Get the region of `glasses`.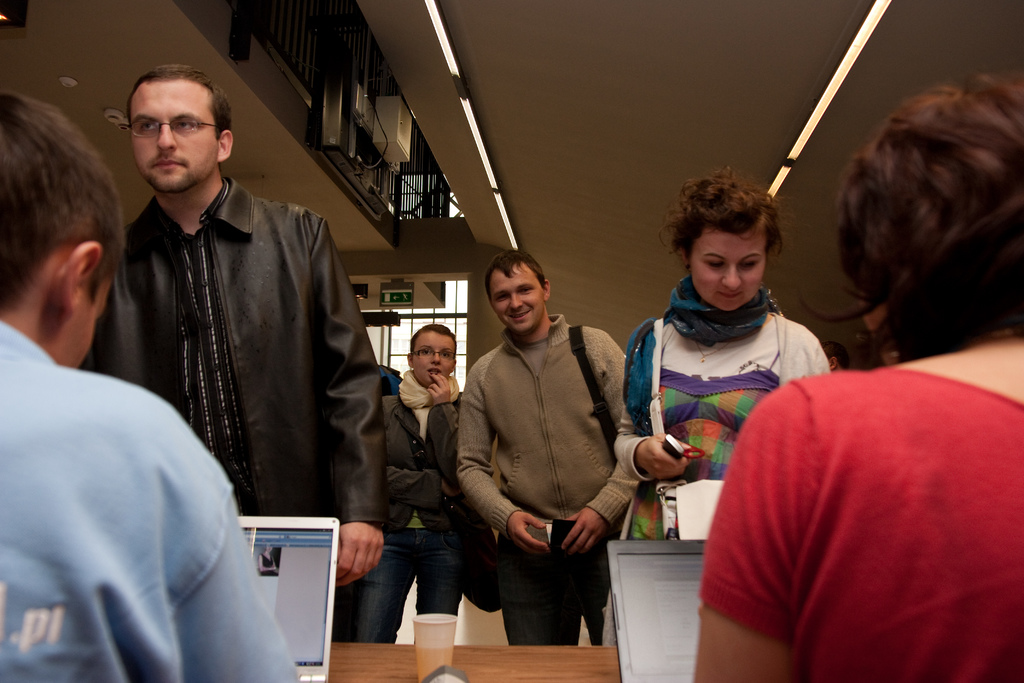
box=[412, 345, 454, 359].
